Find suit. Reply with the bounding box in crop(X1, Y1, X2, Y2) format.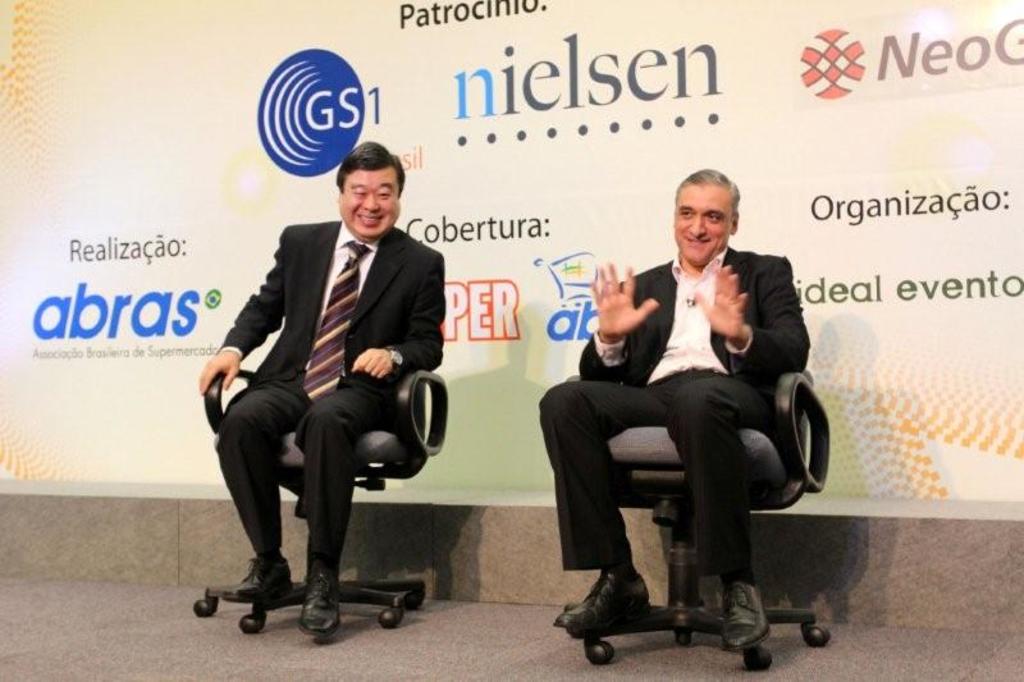
crop(229, 156, 439, 566).
